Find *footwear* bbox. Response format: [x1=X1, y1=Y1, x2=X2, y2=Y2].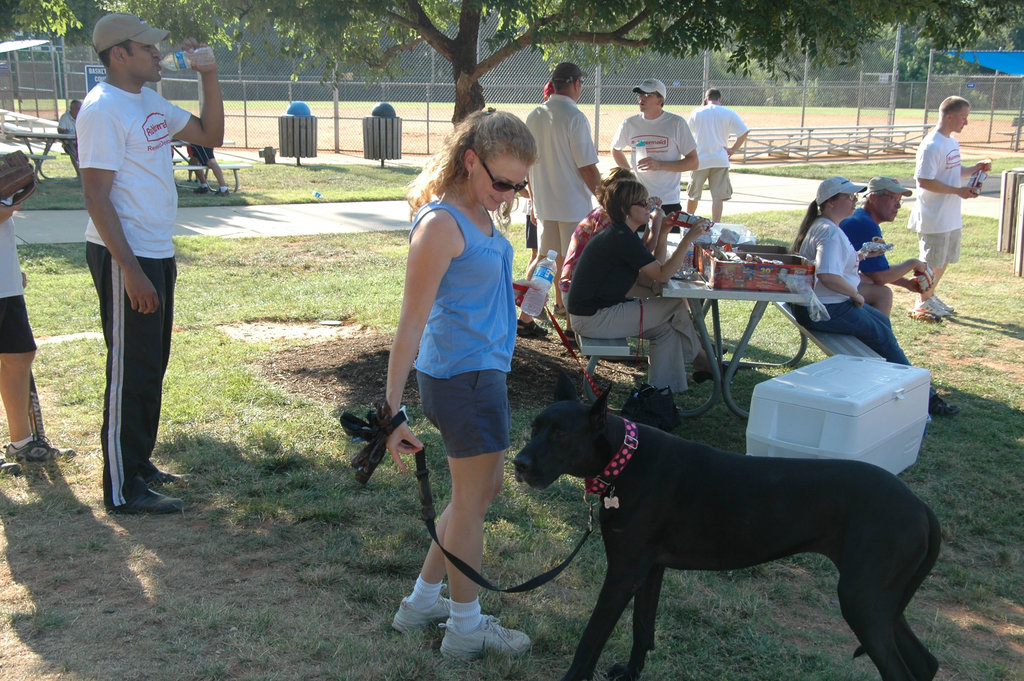
[x1=394, y1=594, x2=454, y2=639].
